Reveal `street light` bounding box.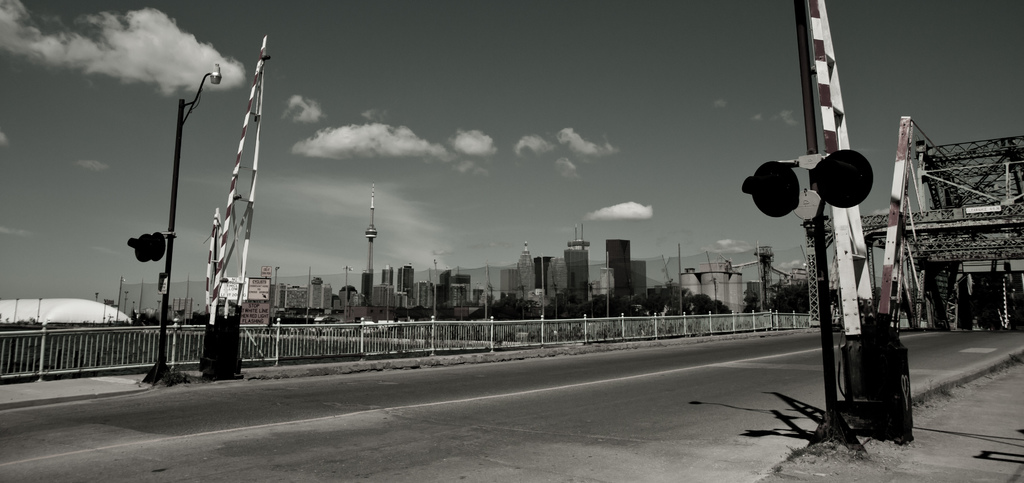
Revealed: crop(120, 53, 209, 391).
